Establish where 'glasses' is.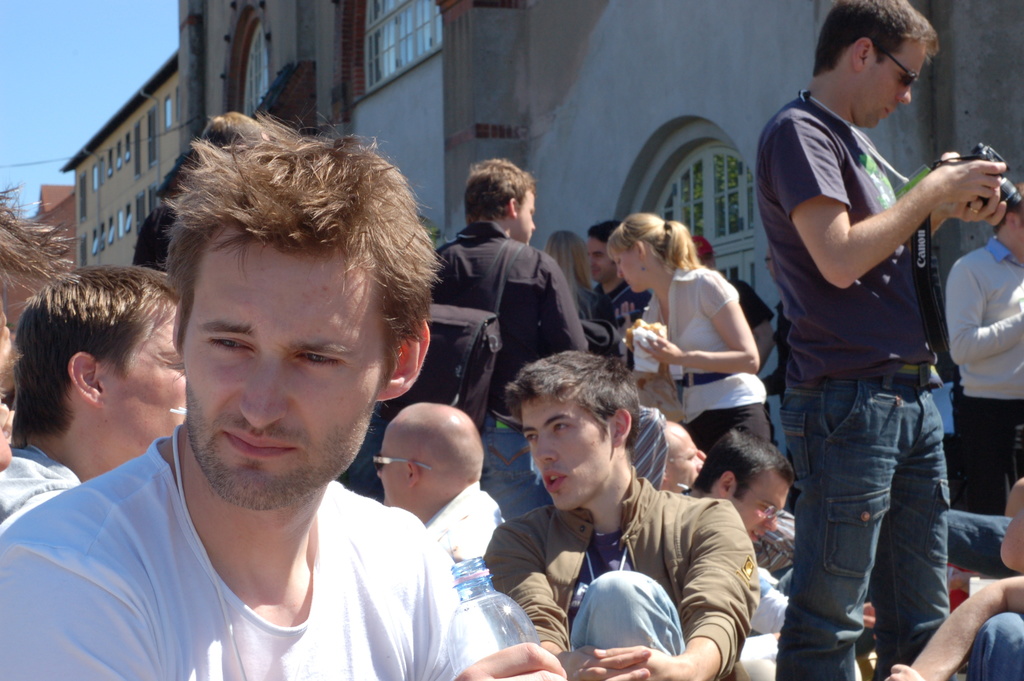
Established at bbox(874, 47, 920, 86).
